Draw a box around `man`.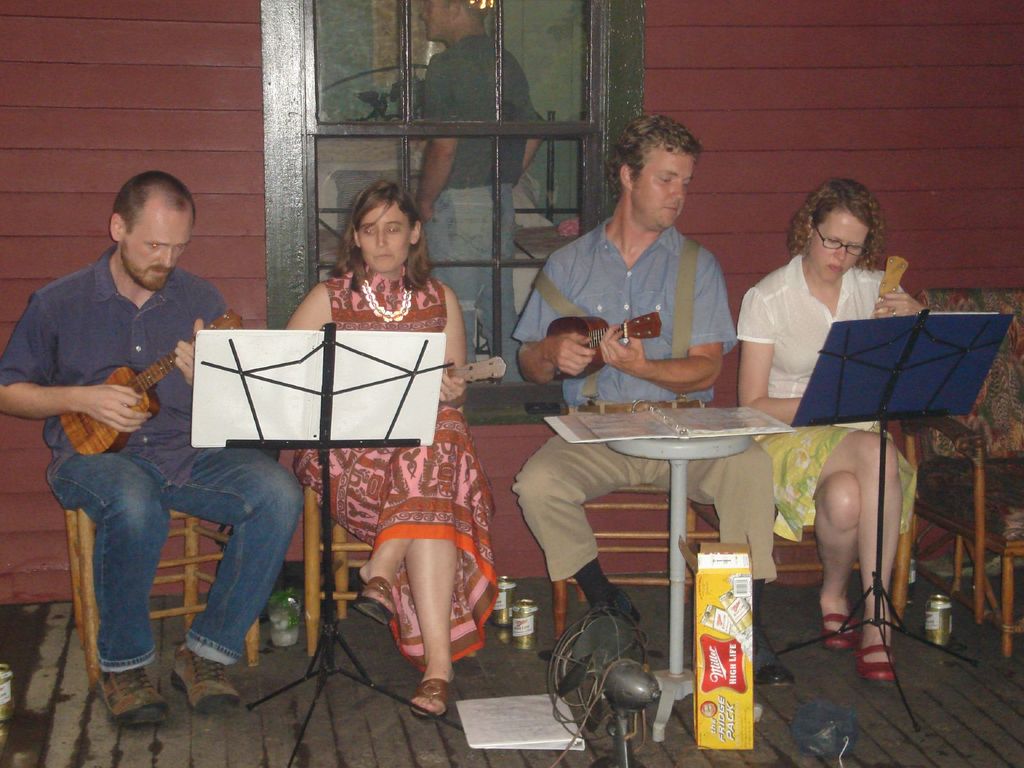
[509,114,784,686].
